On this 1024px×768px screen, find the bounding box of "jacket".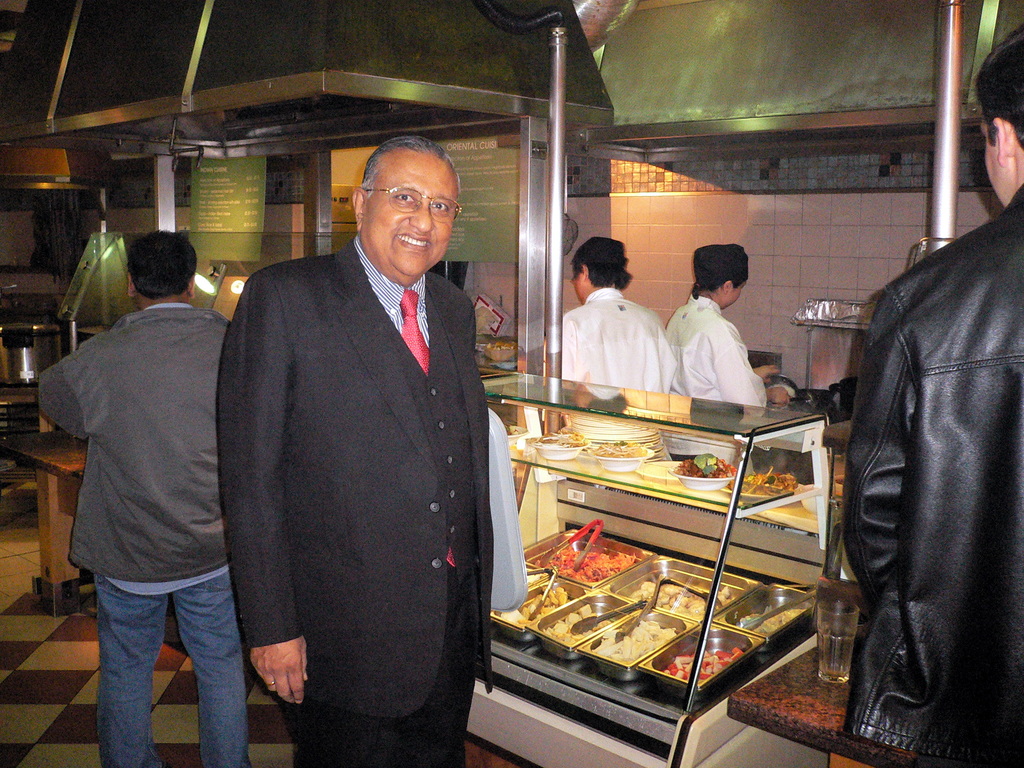
Bounding box: pyautogui.locateOnScreen(828, 189, 1020, 732).
